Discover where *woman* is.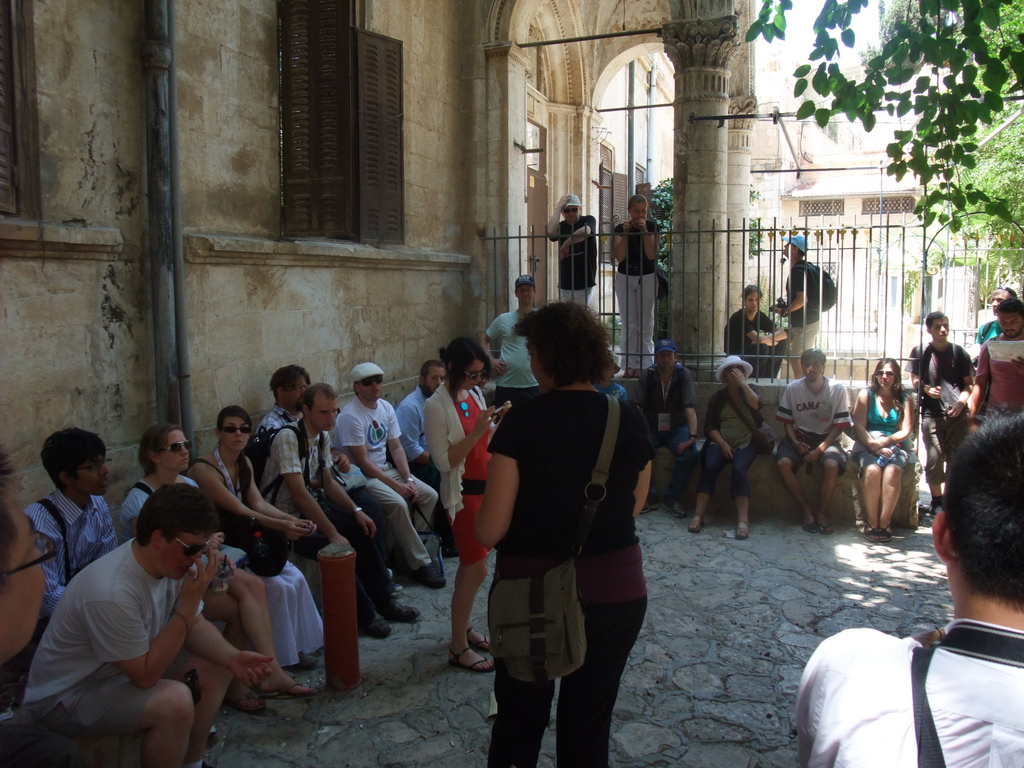
Discovered at [x1=186, y1=403, x2=317, y2=671].
